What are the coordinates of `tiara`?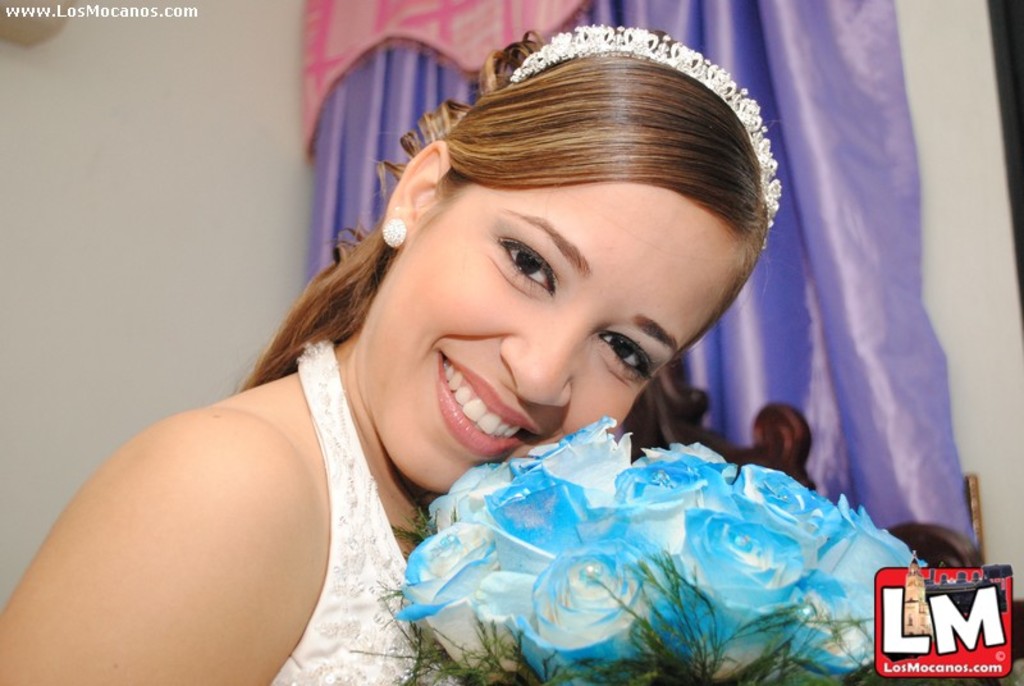
crop(509, 23, 782, 230).
